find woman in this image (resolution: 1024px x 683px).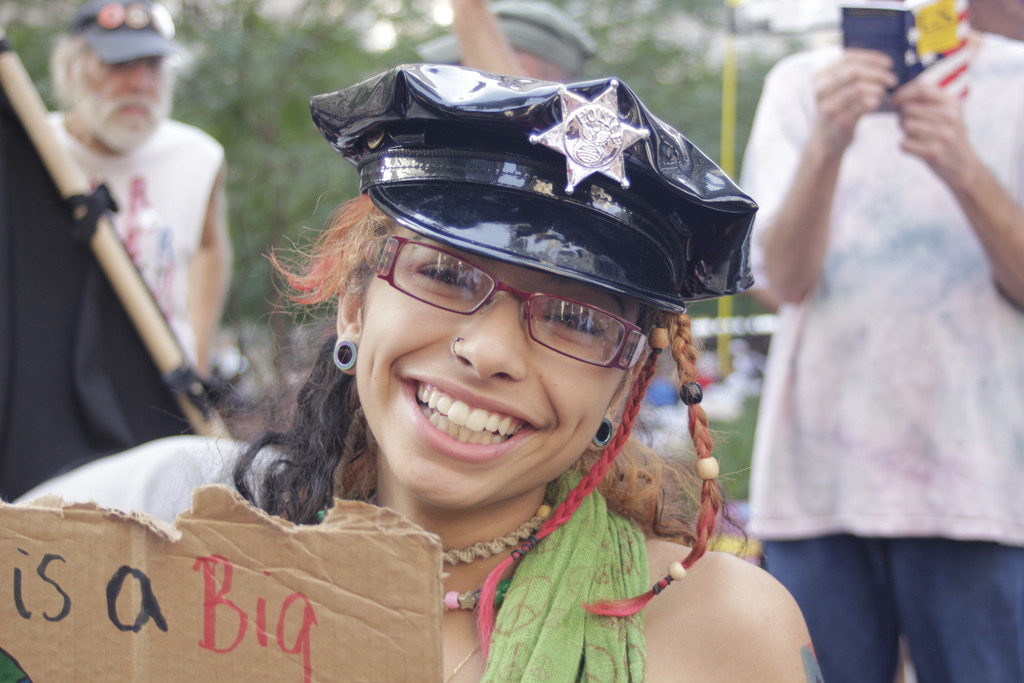
region(10, 65, 821, 656).
